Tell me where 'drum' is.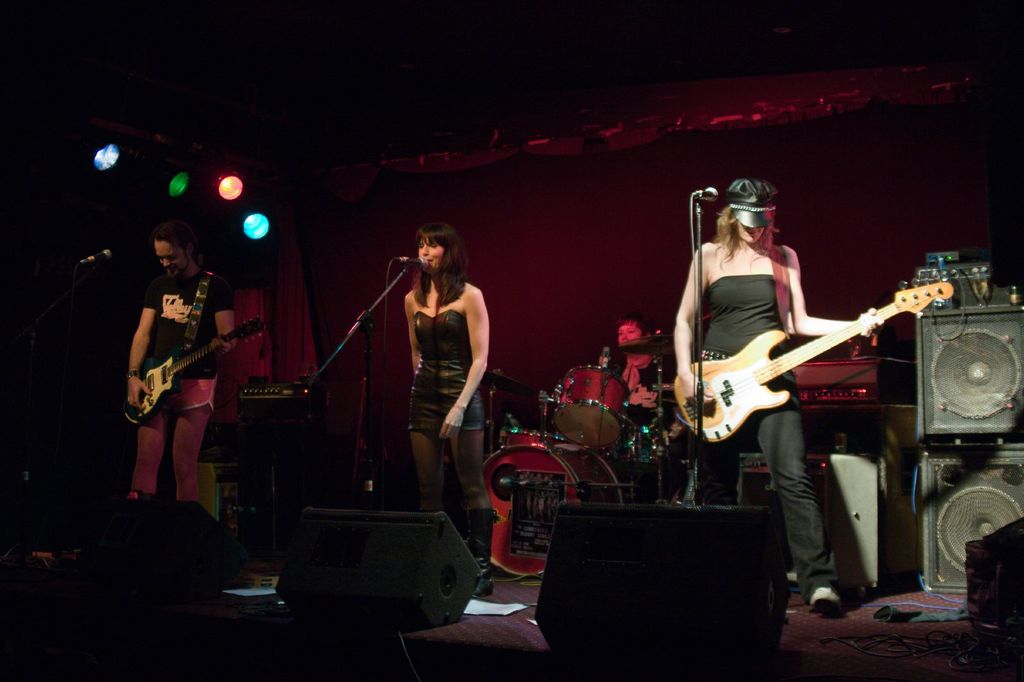
'drum' is at detection(554, 363, 630, 447).
